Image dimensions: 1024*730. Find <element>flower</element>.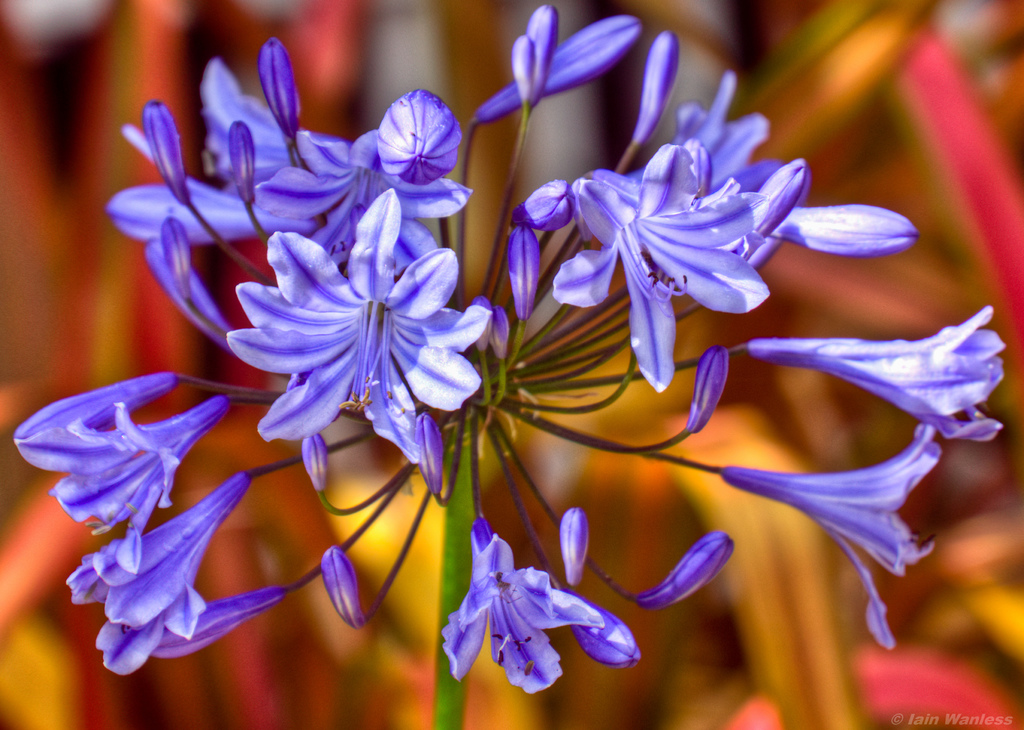
box(551, 140, 772, 396).
